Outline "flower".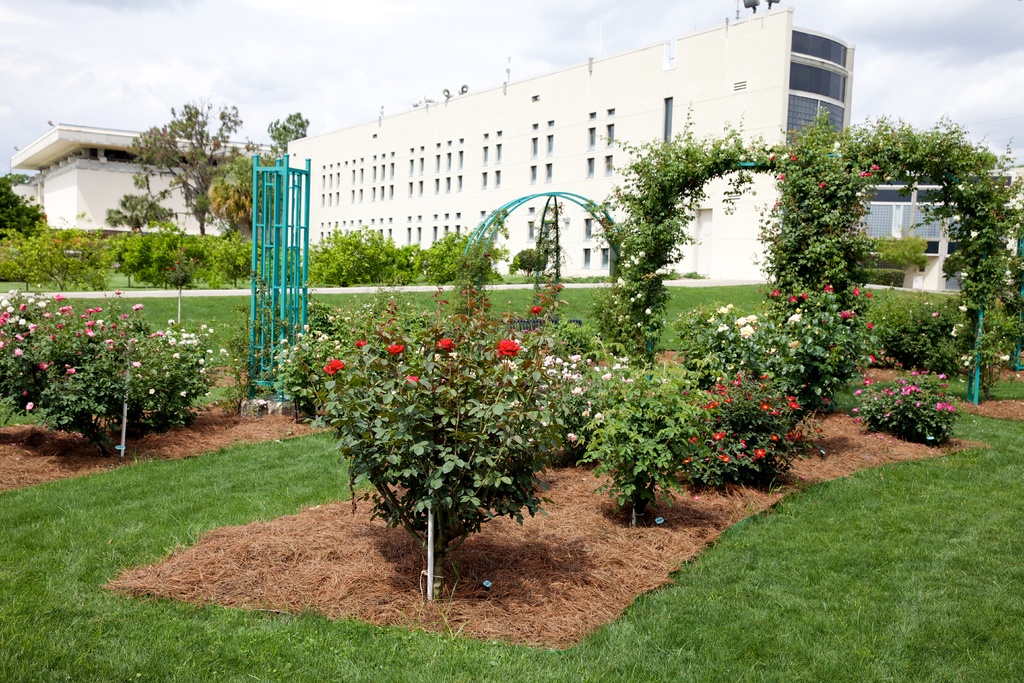
Outline: pyautogui.locateOnScreen(863, 291, 874, 298).
